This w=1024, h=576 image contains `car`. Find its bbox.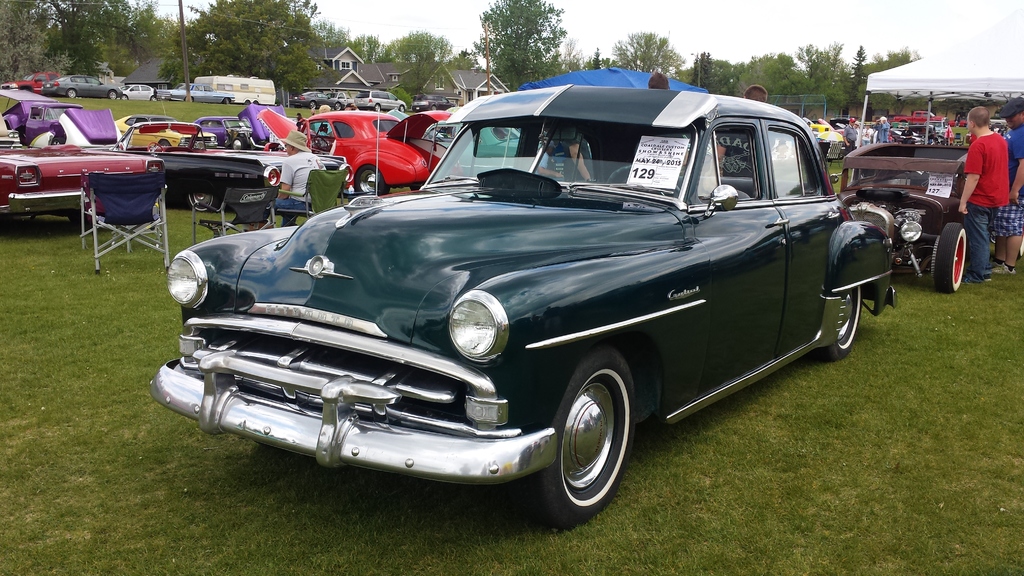
0/110/161/230.
